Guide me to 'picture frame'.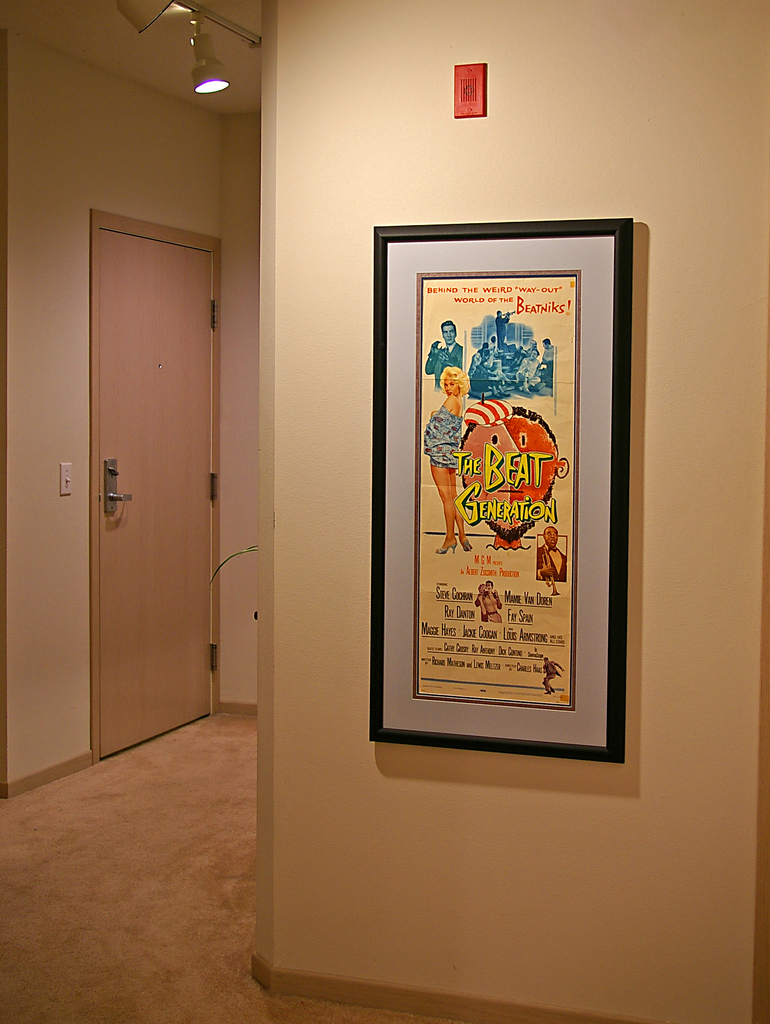
Guidance: rect(371, 221, 632, 762).
